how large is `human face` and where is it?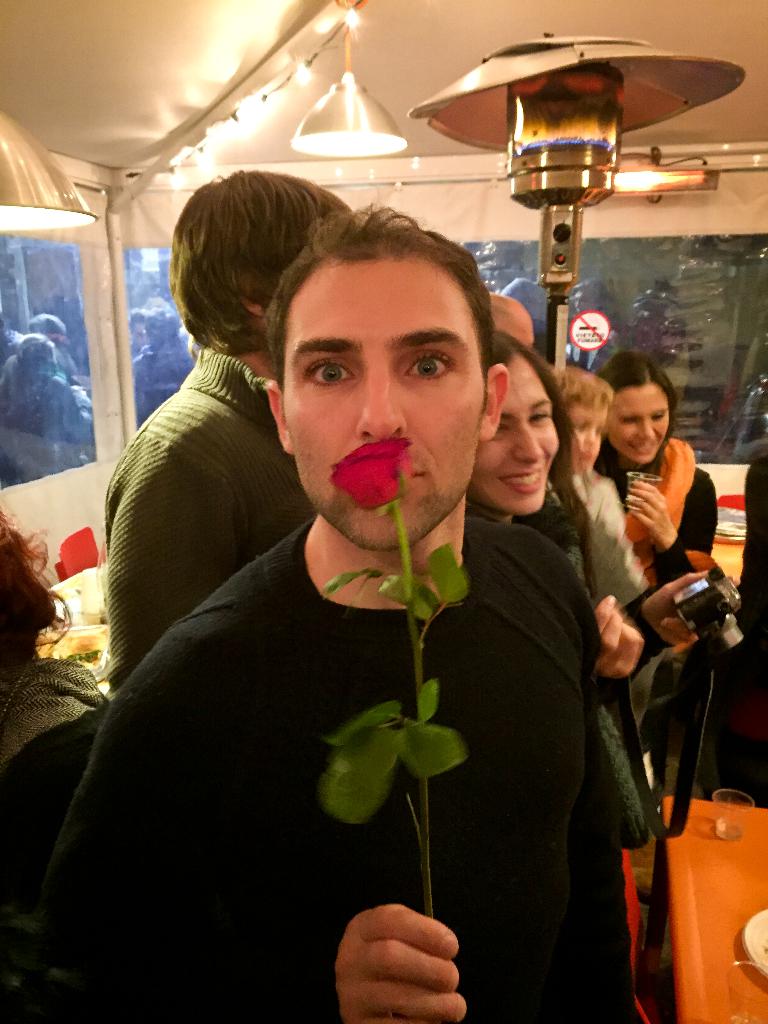
Bounding box: [476, 353, 556, 510].
